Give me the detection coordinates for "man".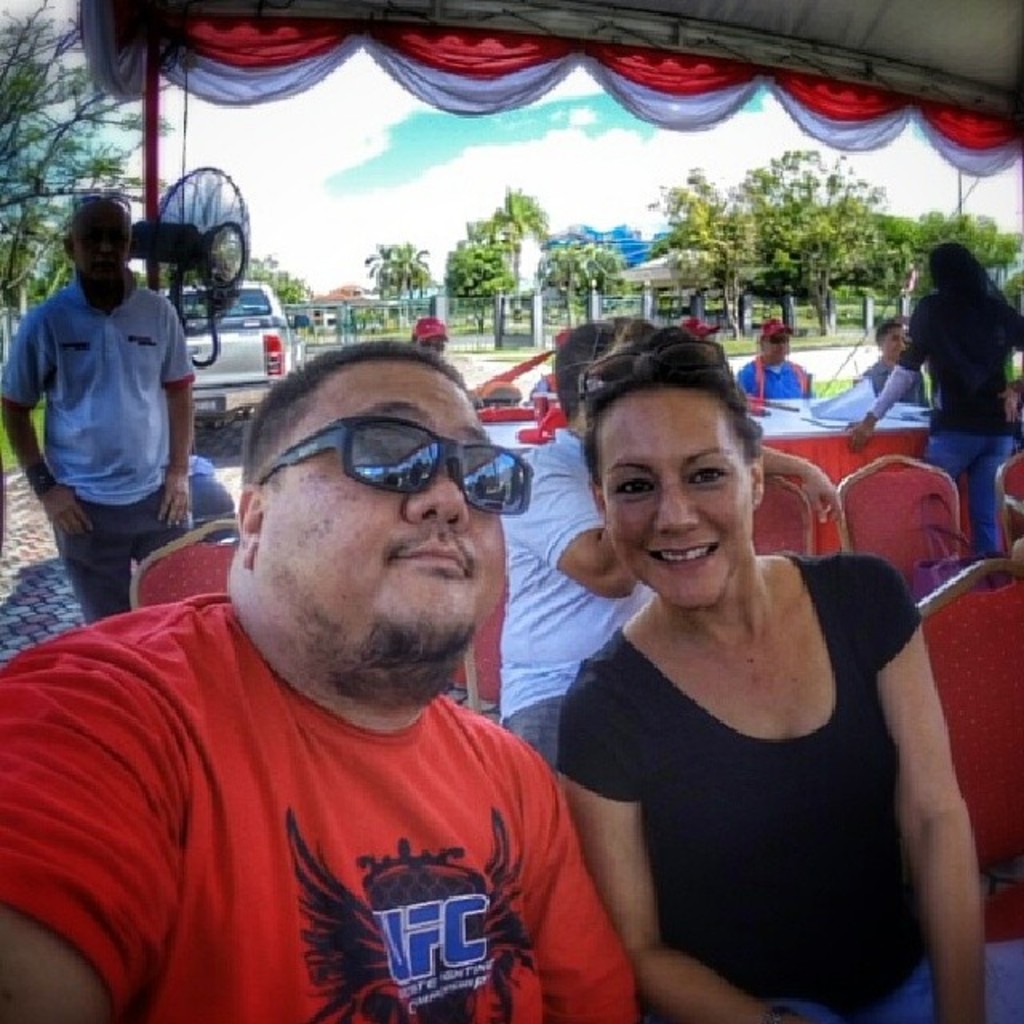
[left=747, top=318, right=819, bottom=397].
